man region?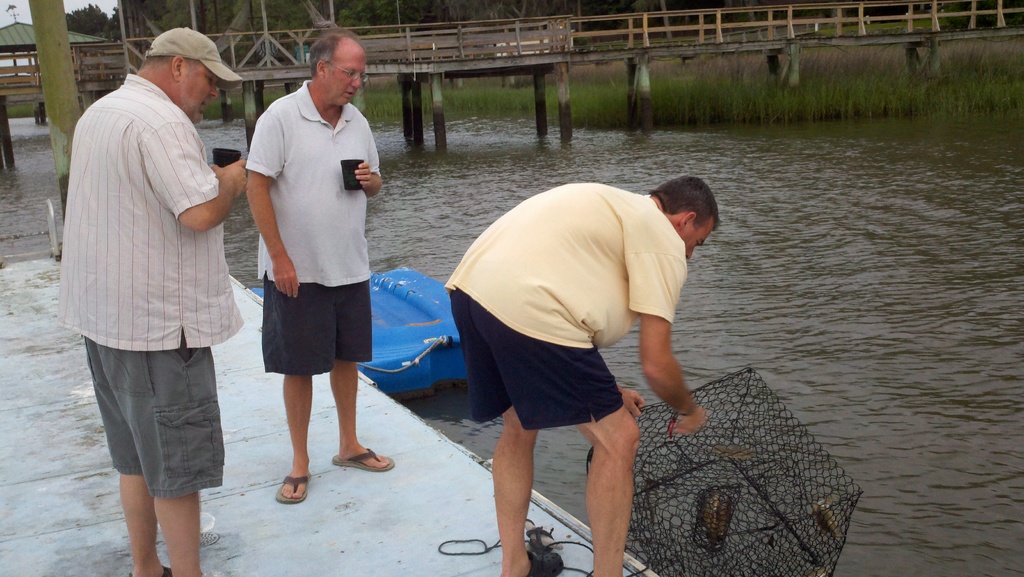
<bbox>446, 177, 719, 576</bbox>
